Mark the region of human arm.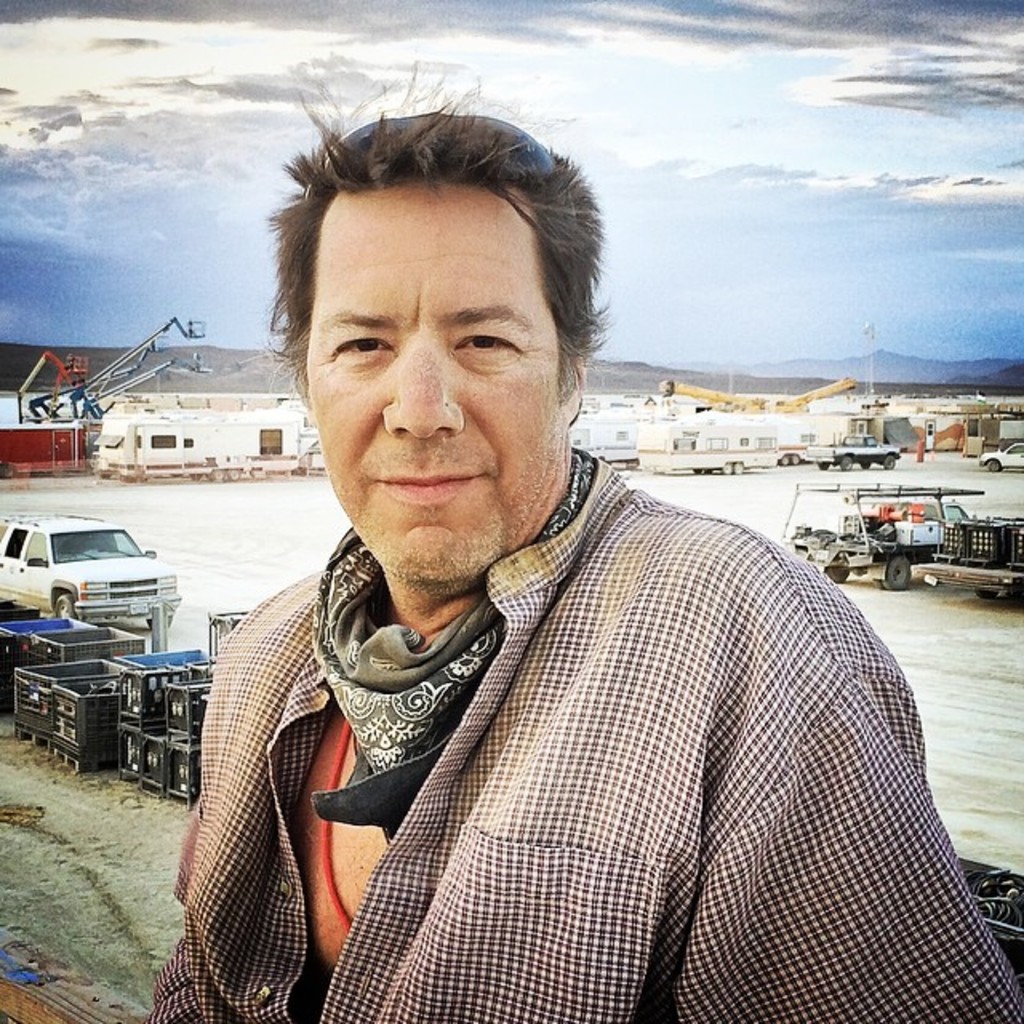
Region: {"left": 678, "top": 568, "right": 1019, "bottom": 1021}.
